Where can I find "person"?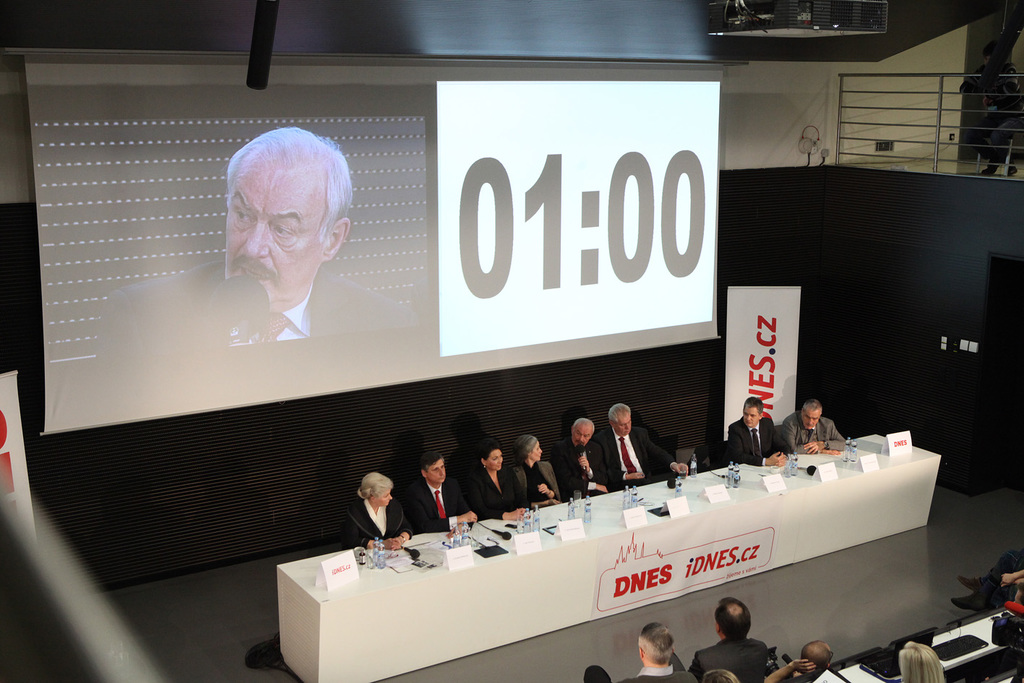
You can find it at box=[96, 126, 407, 357].
